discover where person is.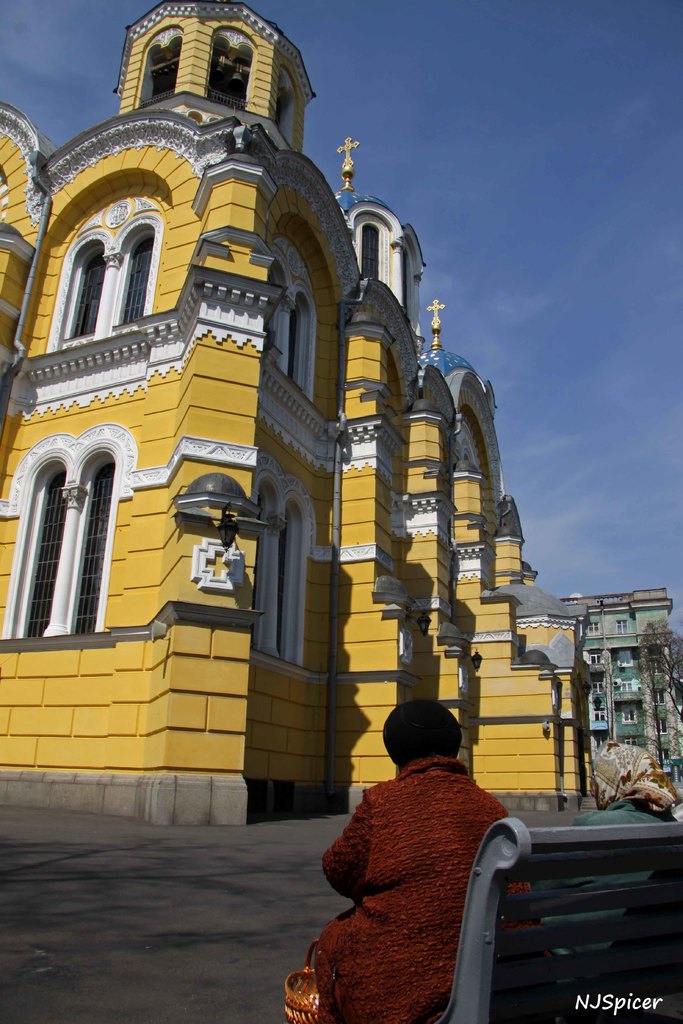
Discovered at l=286, t=691, r=531, b=1002.
